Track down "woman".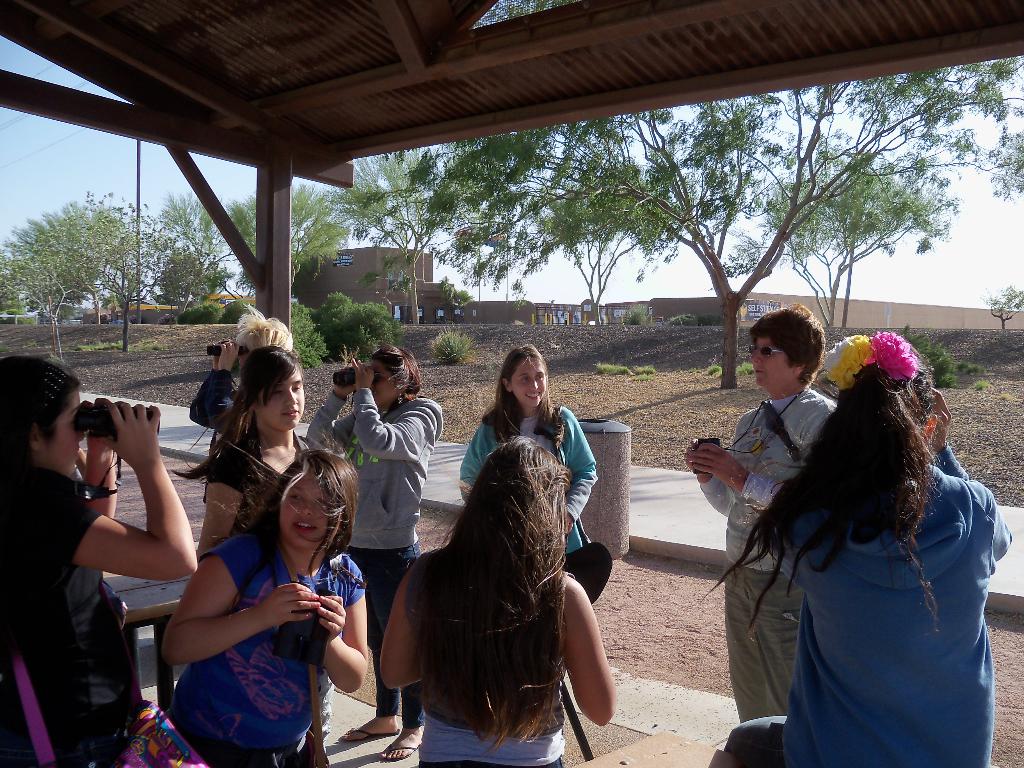
Tracked to x1=159, y1=446, x2=370, y2=767.
